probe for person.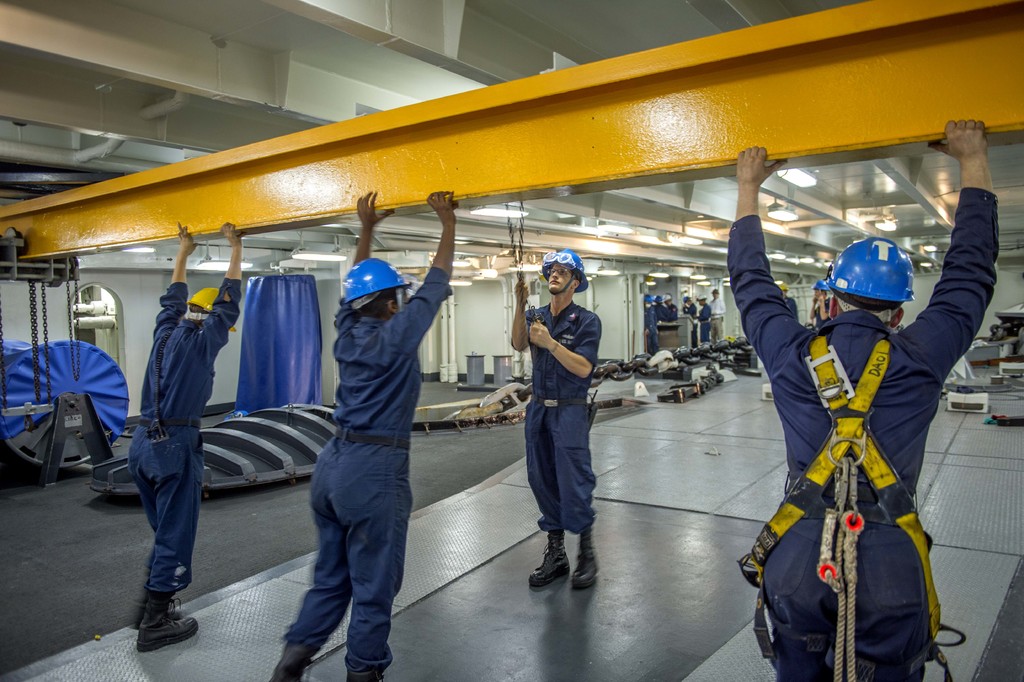
Probe result: <region>643, 292, 656, 356</region>.
